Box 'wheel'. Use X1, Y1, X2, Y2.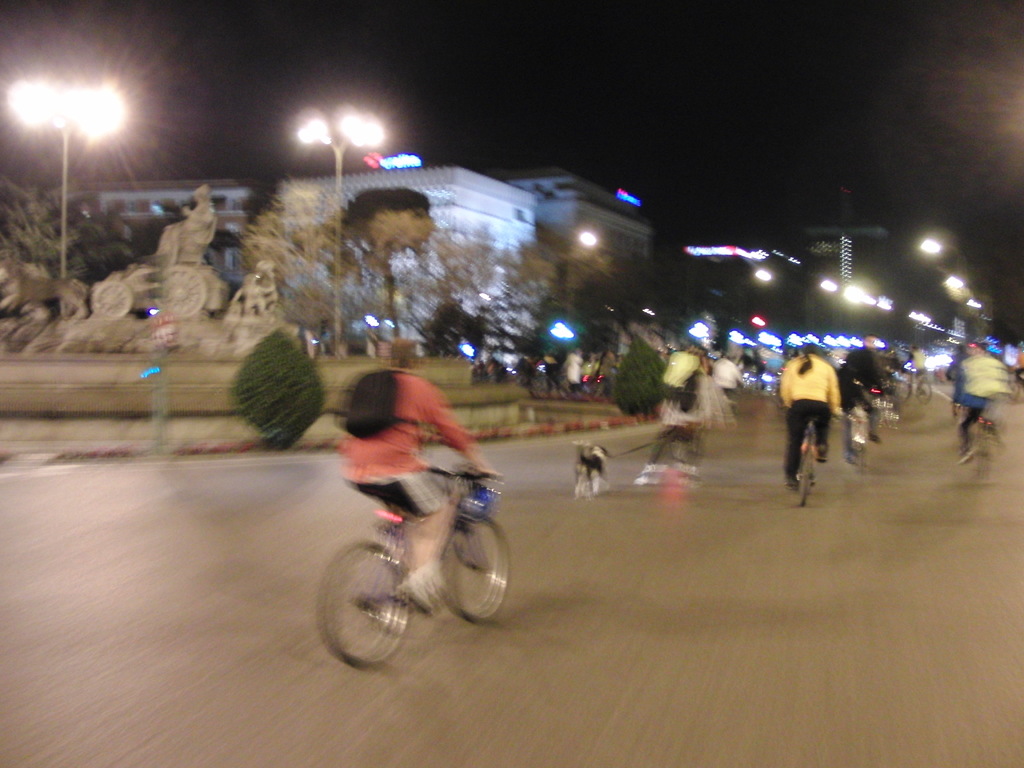
856, 436, 865, 475.
